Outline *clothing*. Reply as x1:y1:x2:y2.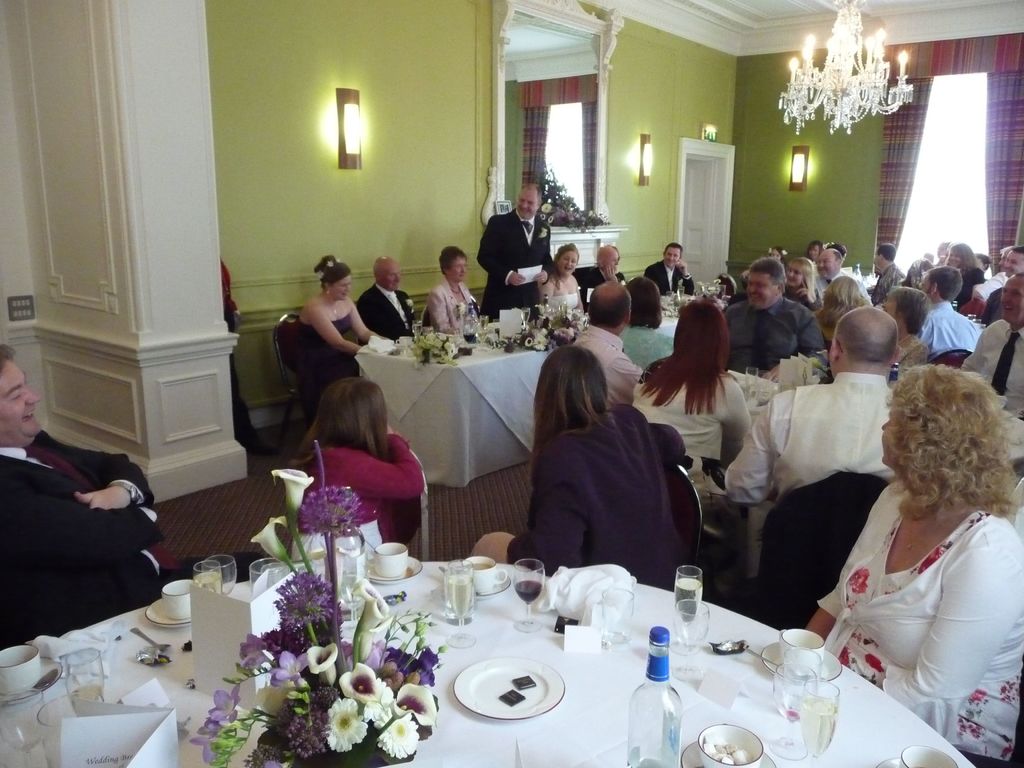
573:330:641:419.
